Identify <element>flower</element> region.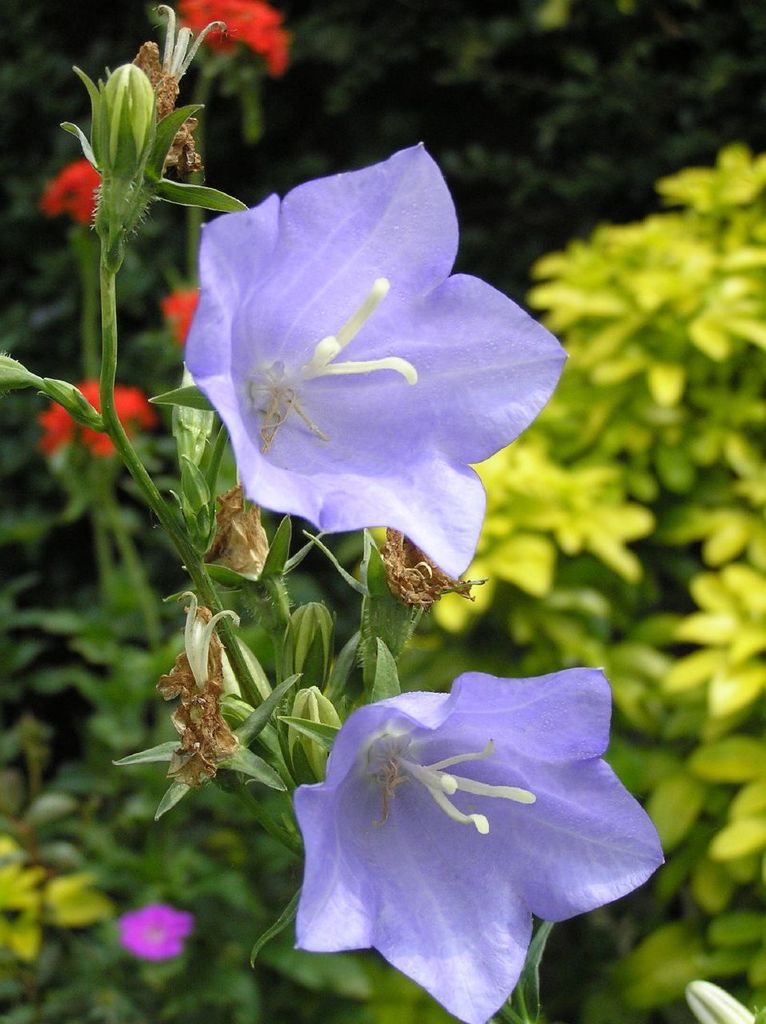
Region: crop(31, 377, 154, 461).
